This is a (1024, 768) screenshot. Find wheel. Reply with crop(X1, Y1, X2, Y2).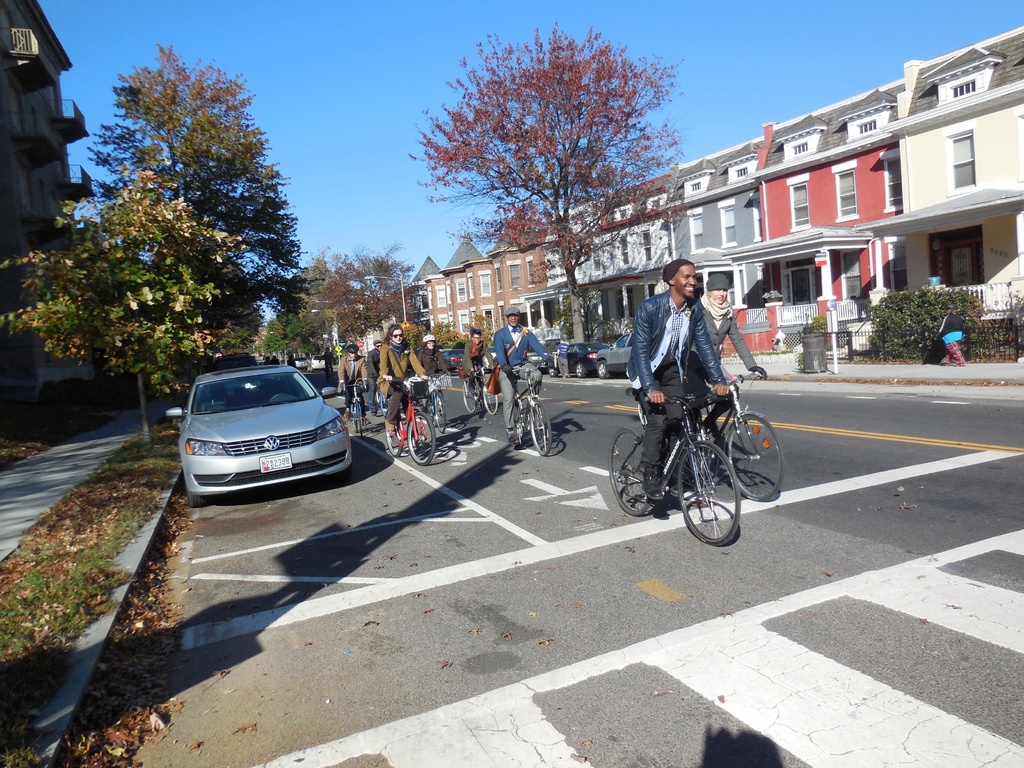
crop(724, 410, 784, 505).
